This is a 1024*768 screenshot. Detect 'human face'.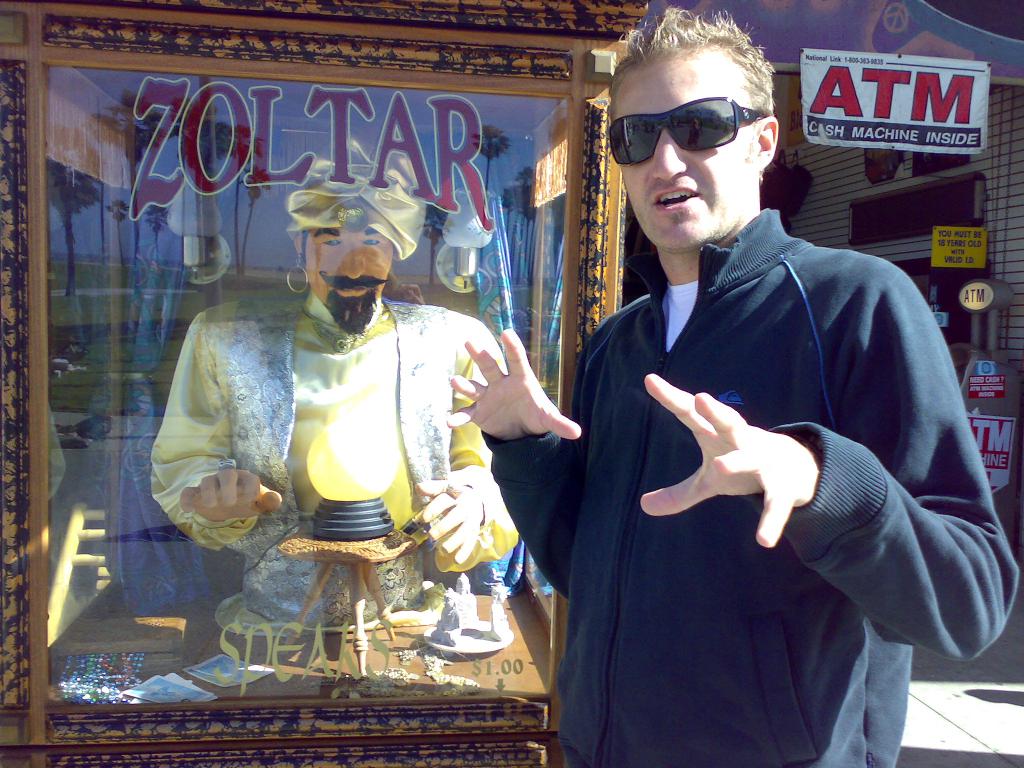
(614,61,748,246).
